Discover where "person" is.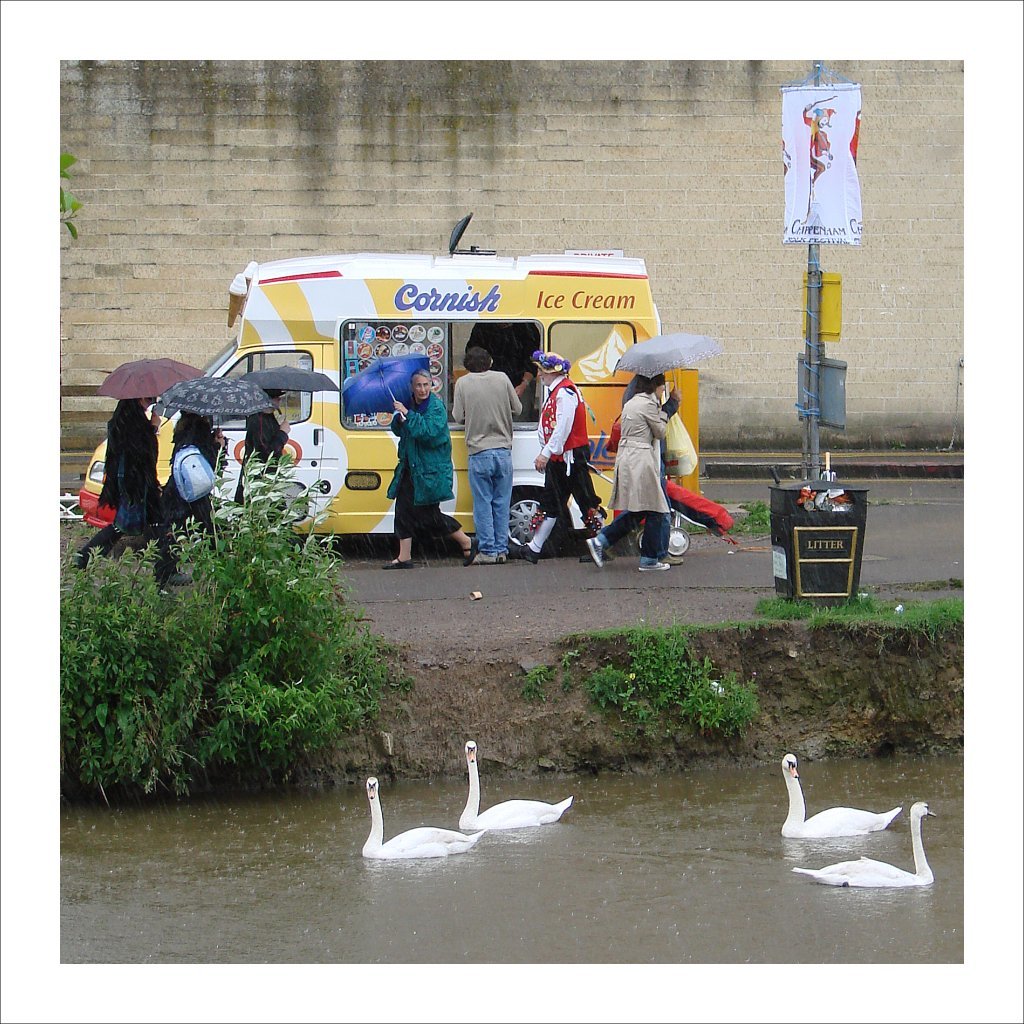
Discovered at <box>504,350,609,558</box>.
